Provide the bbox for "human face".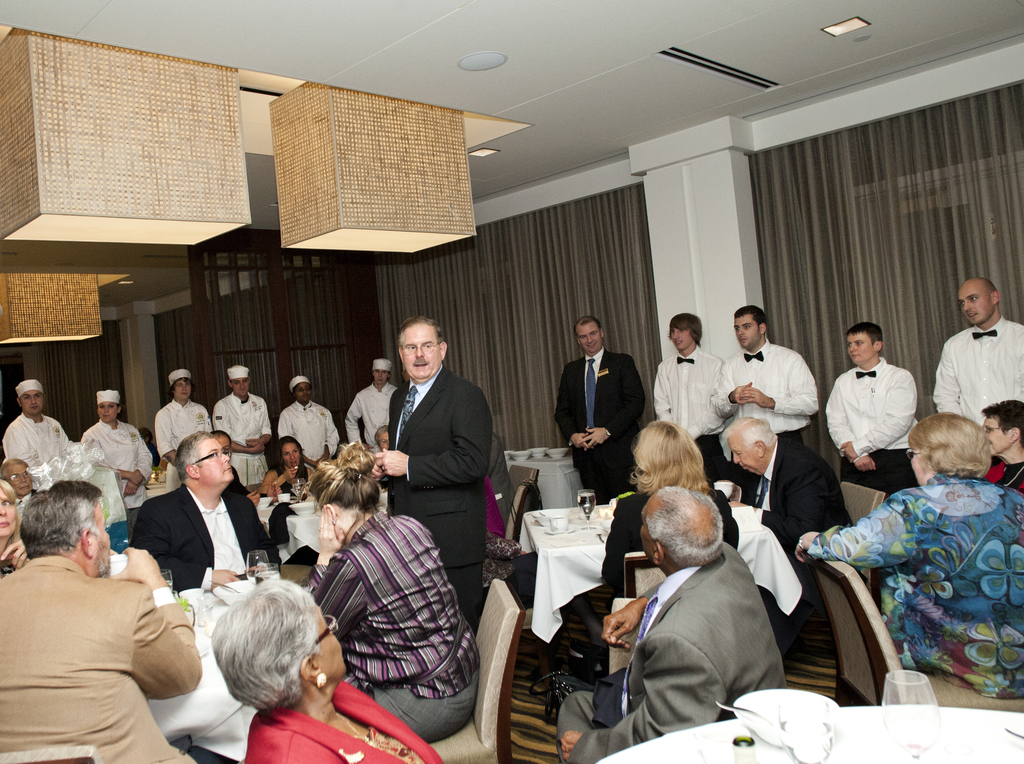
crop(960, 287, 988, 325).
